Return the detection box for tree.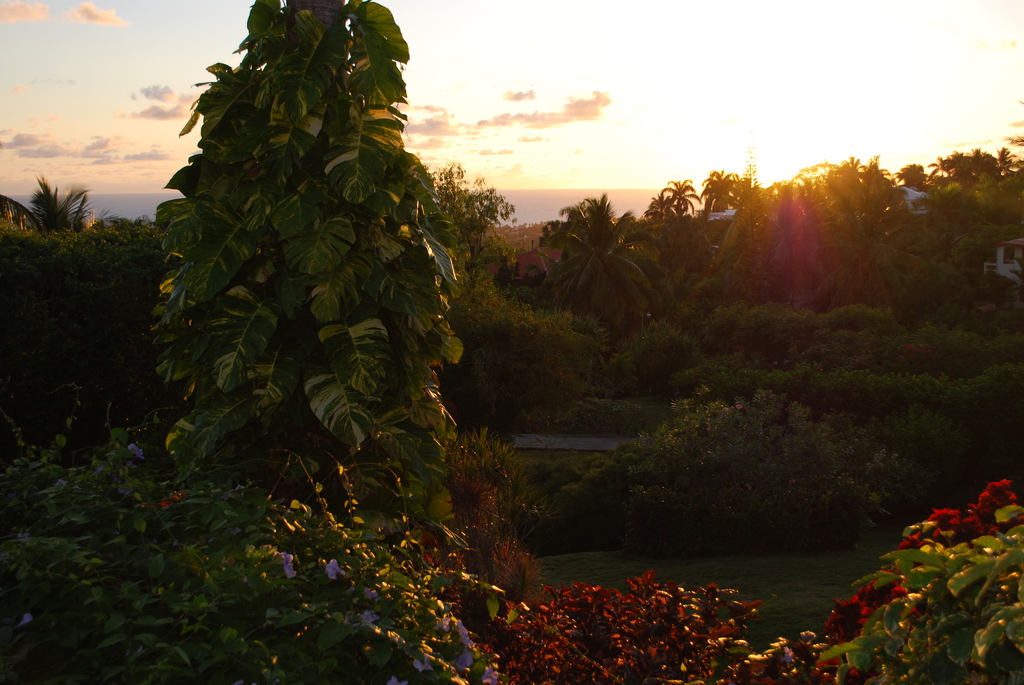
{"x1": 104, "y1": 0, "x2": 481, "y2": 582}.
